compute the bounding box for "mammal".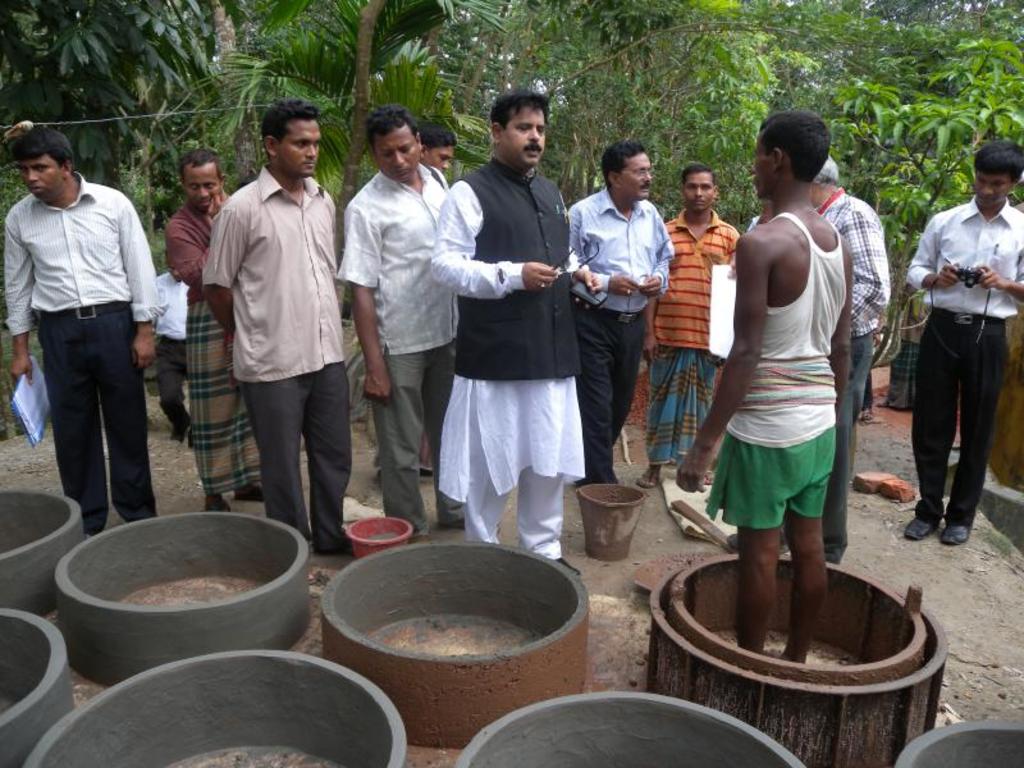
l=206, t=90, r=343, b=553.
